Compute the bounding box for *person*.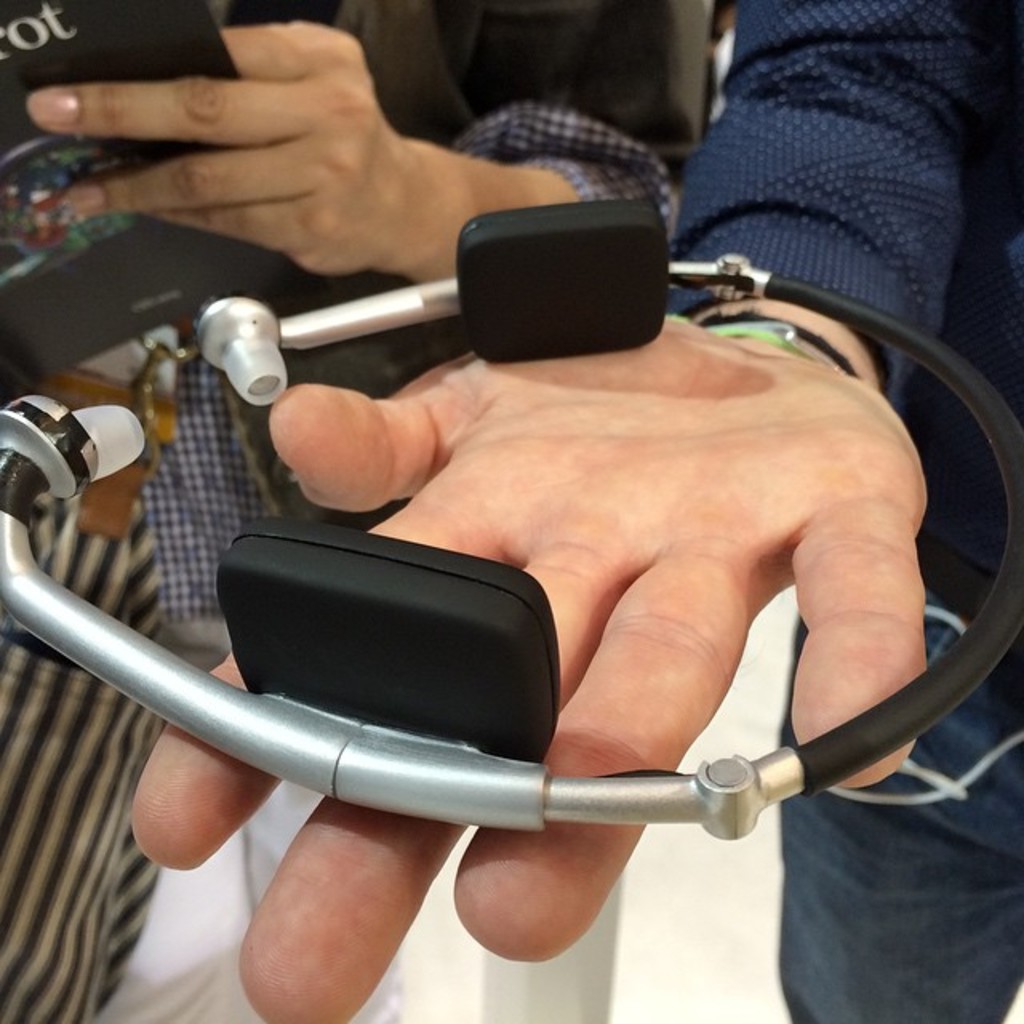
(125,0,1022,1022).
